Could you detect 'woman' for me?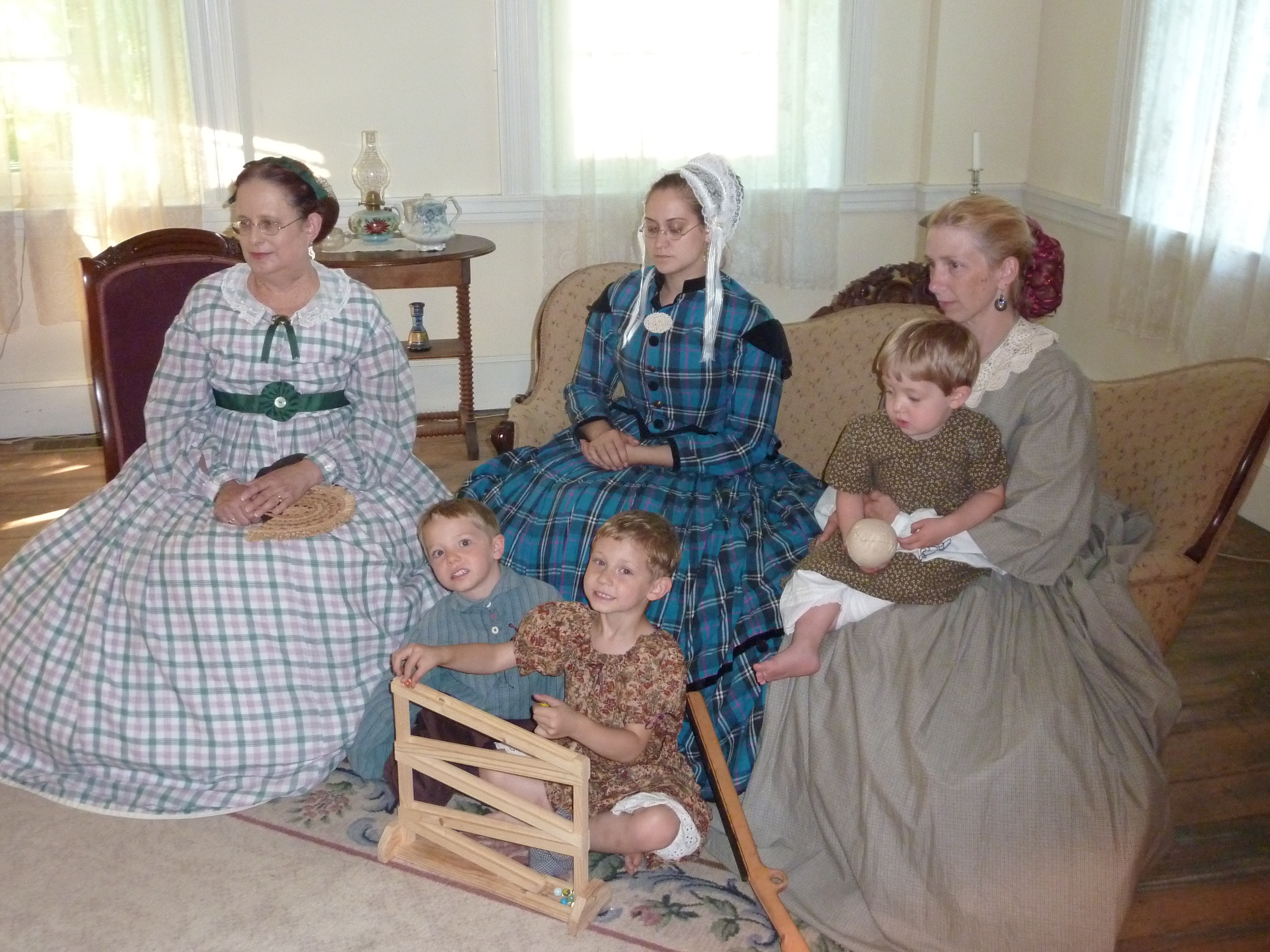
Detection result: [left=258, top=78, right=400, bottom=320].
